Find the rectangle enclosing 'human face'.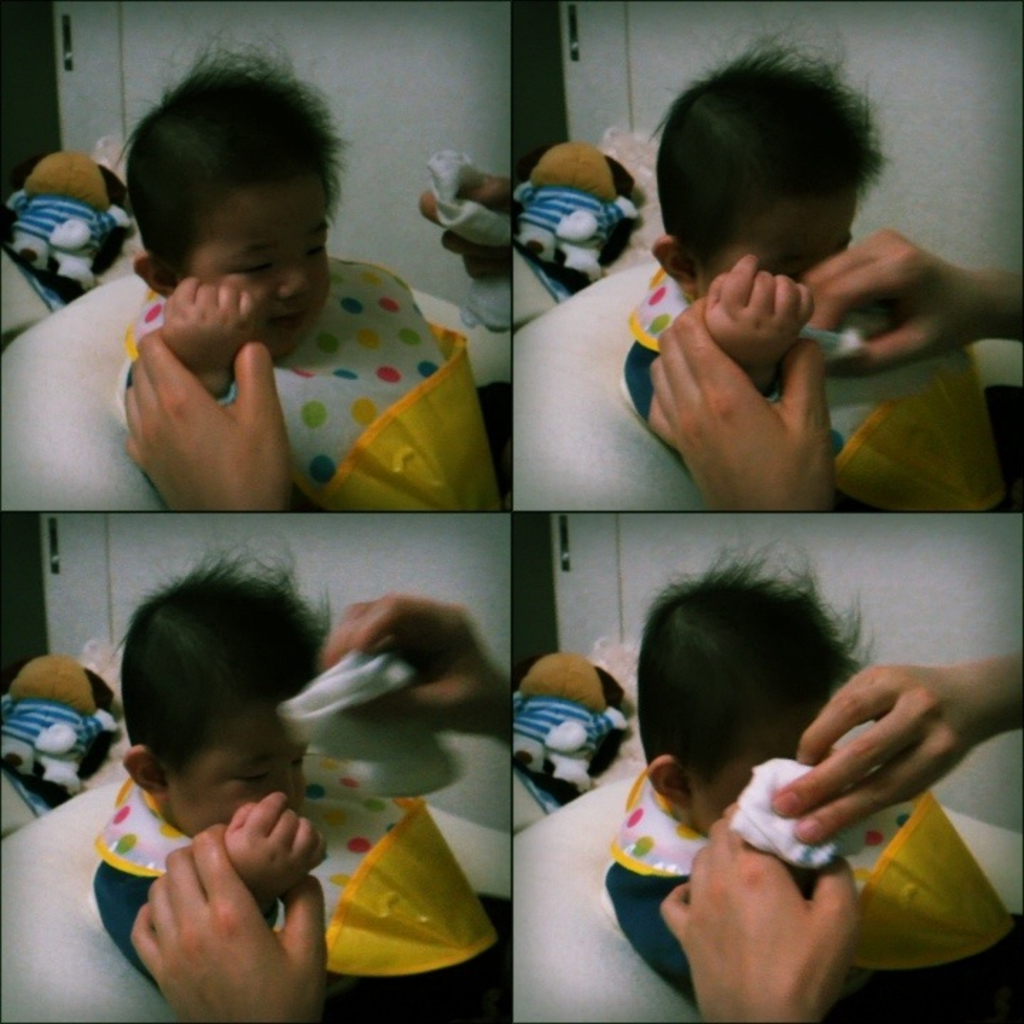
<bbox>195, 186, 333, 356</bbox>.
